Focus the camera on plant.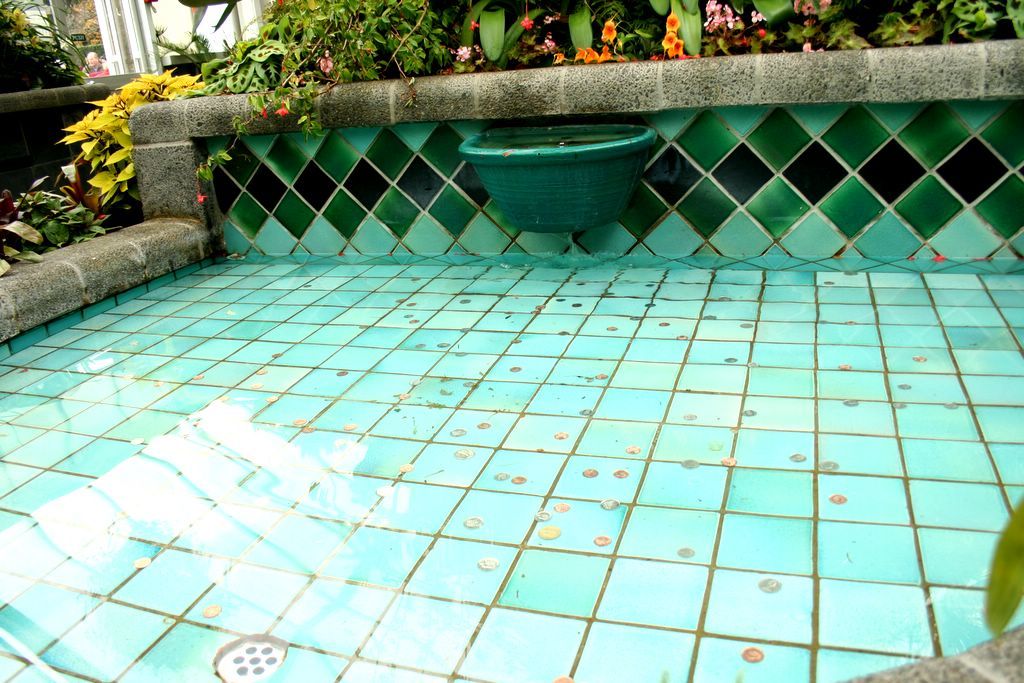
Focus region: <box>0,168,110,280</box>.
